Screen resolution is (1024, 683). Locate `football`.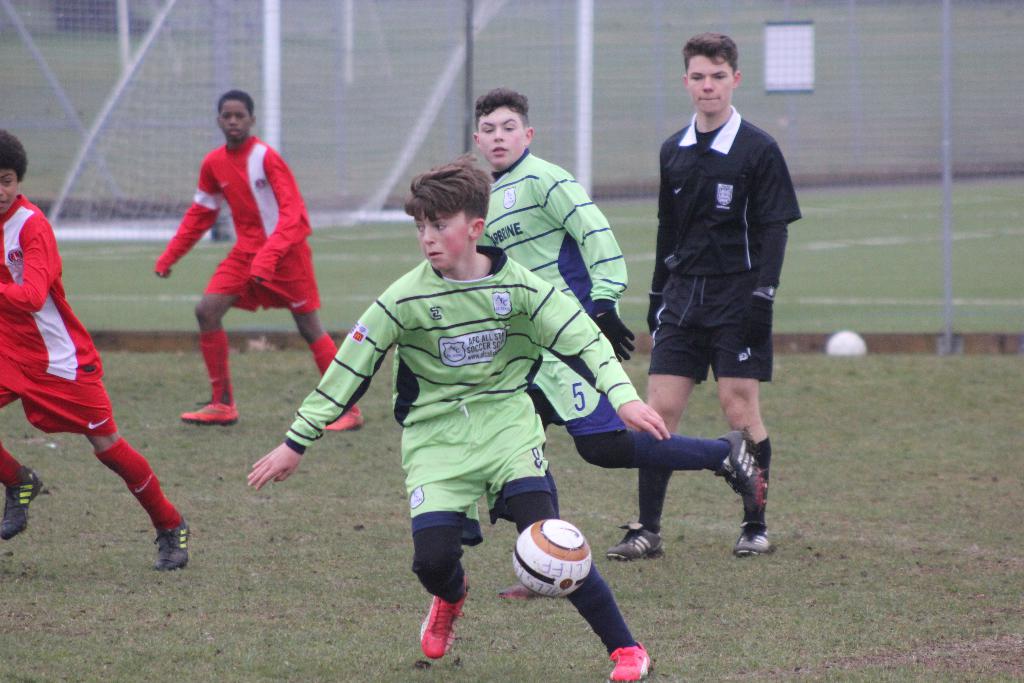
select_region(513, 519, 595, 599).
